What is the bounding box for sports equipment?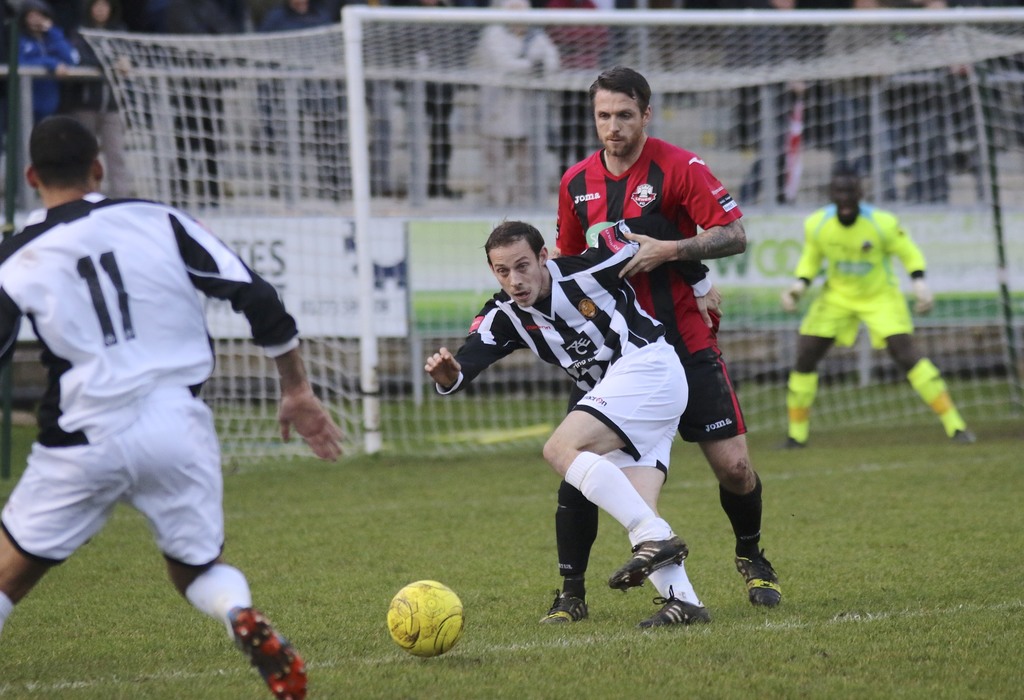
crop(383, 580, 465, 663).
